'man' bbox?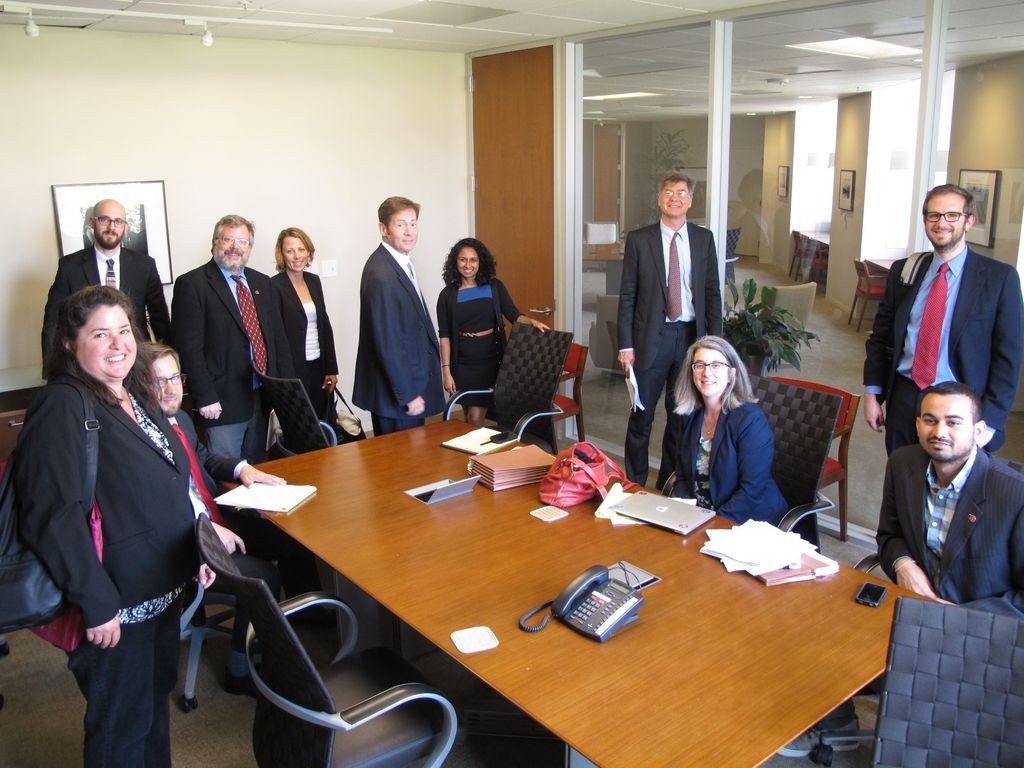
rect(868, 379, 1023, 640)
